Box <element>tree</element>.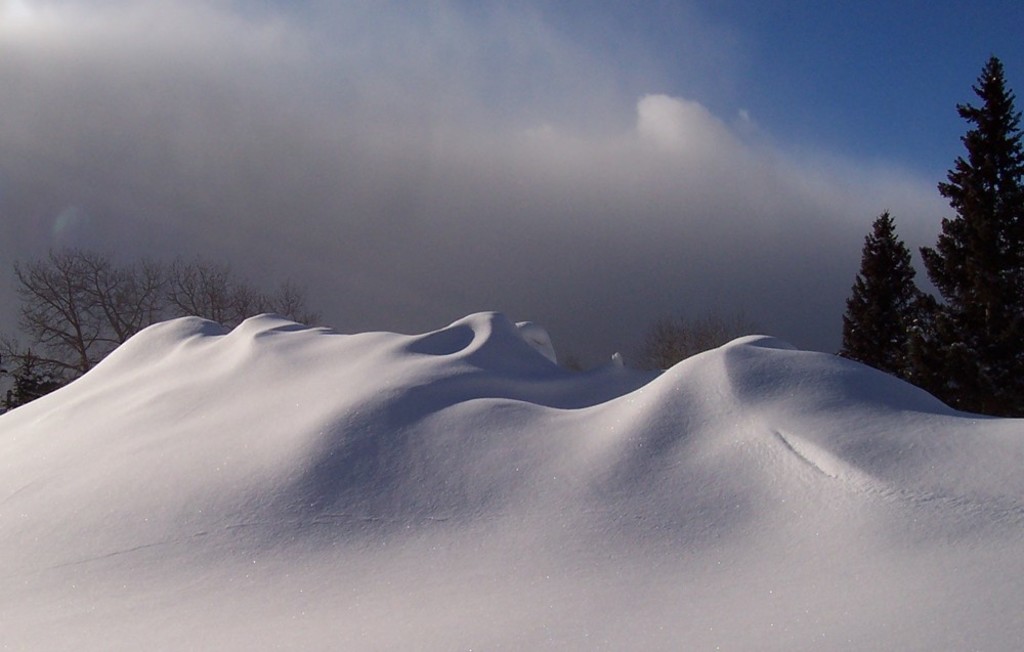
locate(162, 255, 326, 336).
